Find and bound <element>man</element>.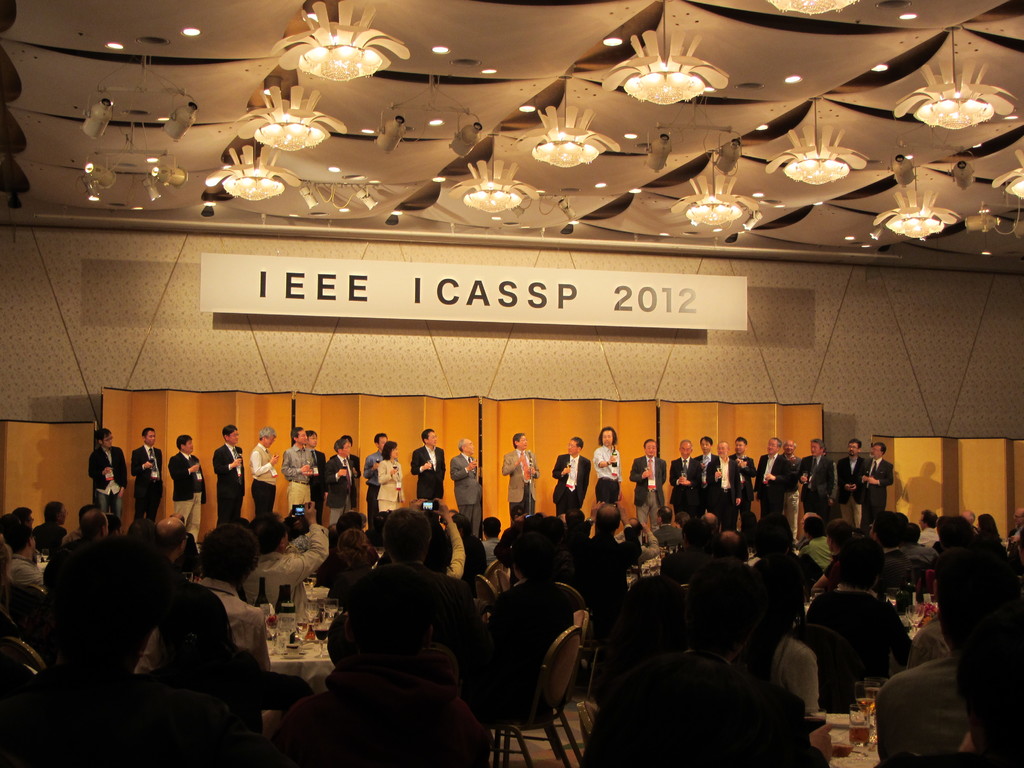
Bound: <box>445,435,486,535</box>.
